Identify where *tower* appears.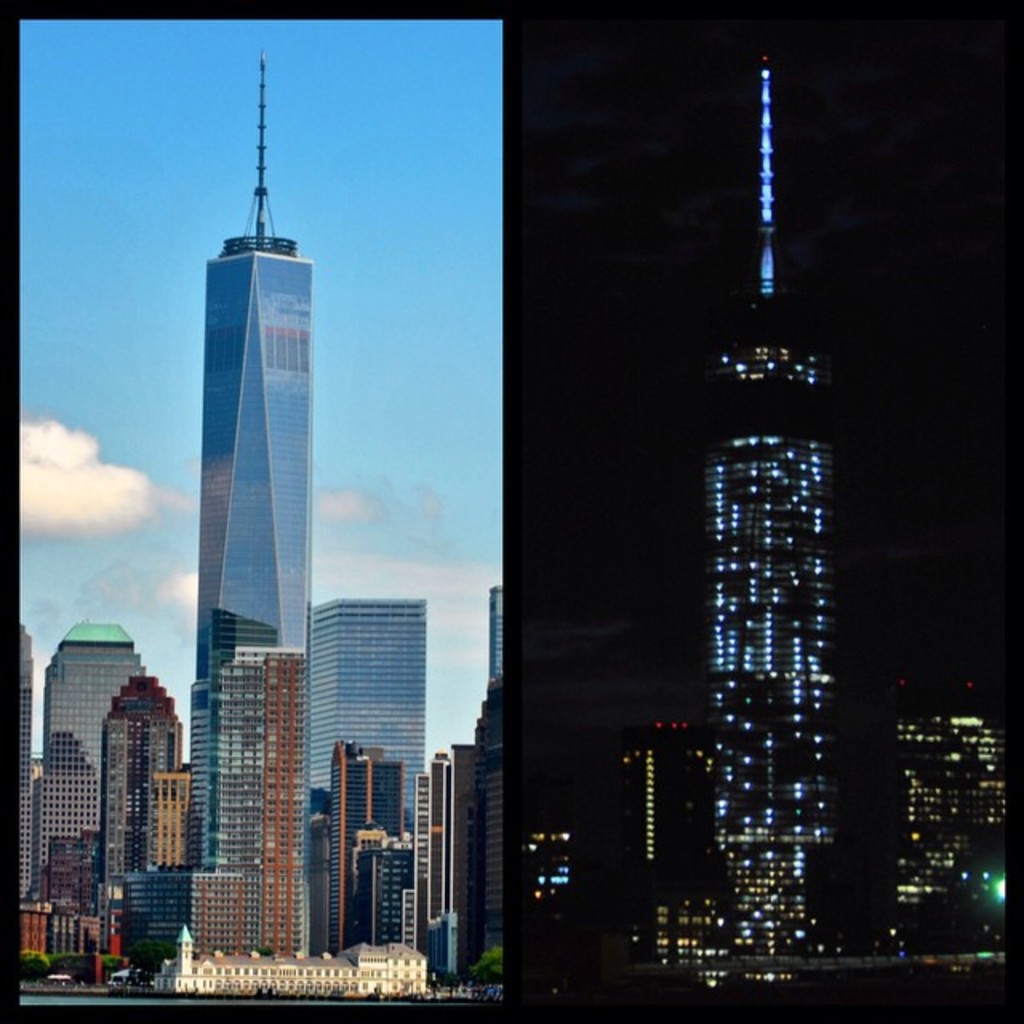
Appears at <region>149, 109, 342, 795</region>.
